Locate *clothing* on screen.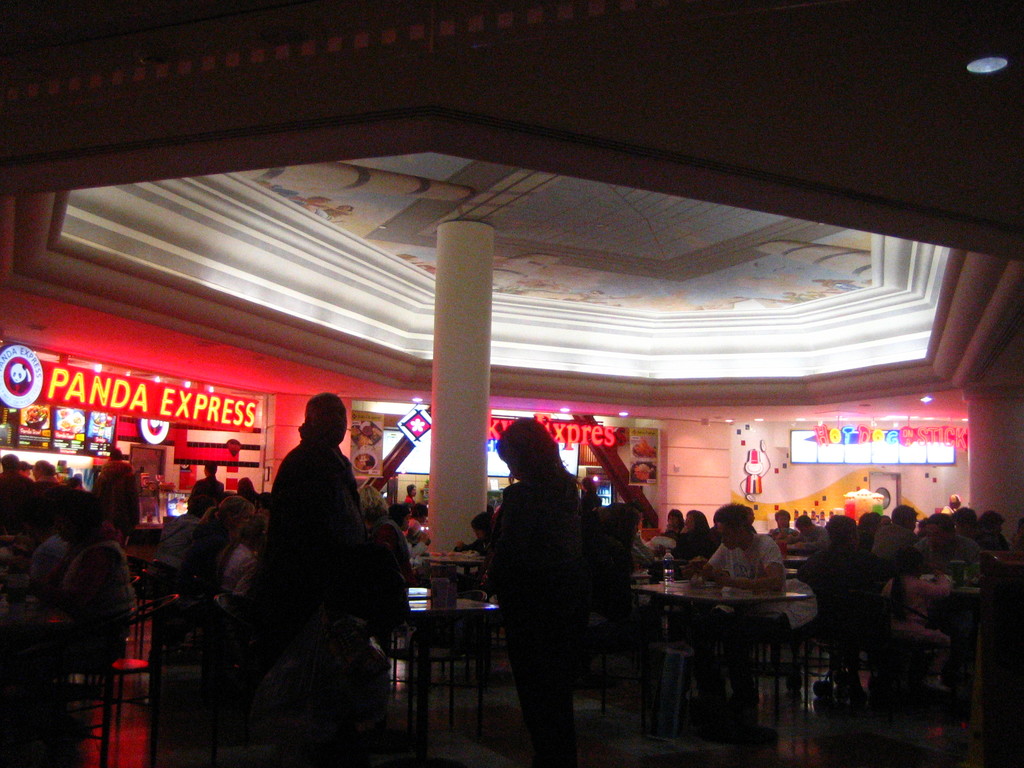
On screen at (868,511,912,563).
